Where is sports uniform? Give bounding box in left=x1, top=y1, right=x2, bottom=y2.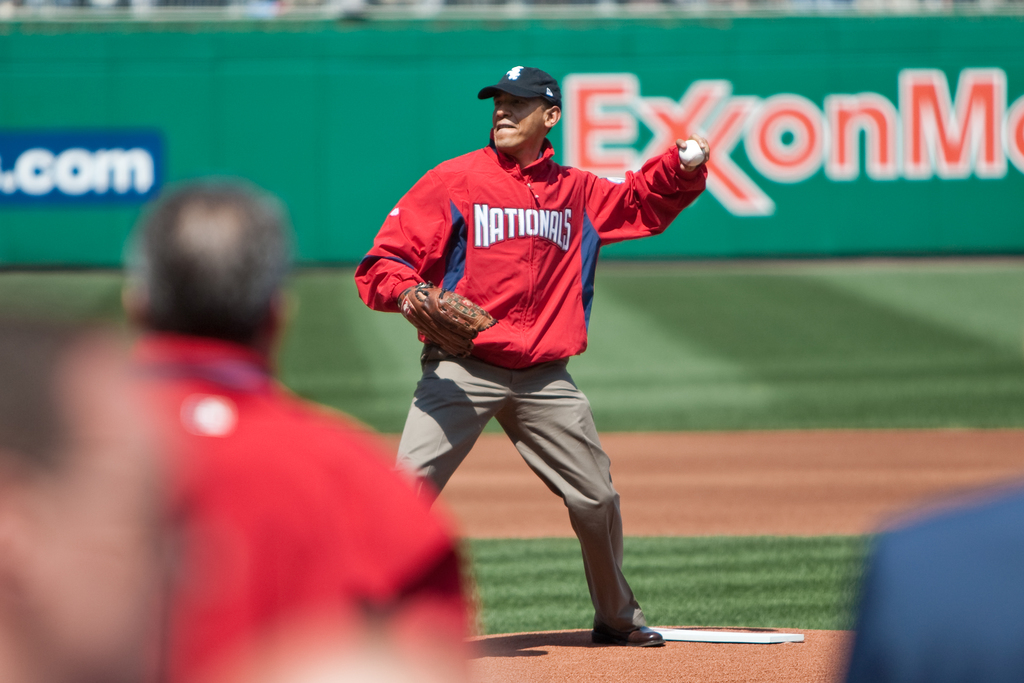
left=109, top=336, right=463, bottom=682.
